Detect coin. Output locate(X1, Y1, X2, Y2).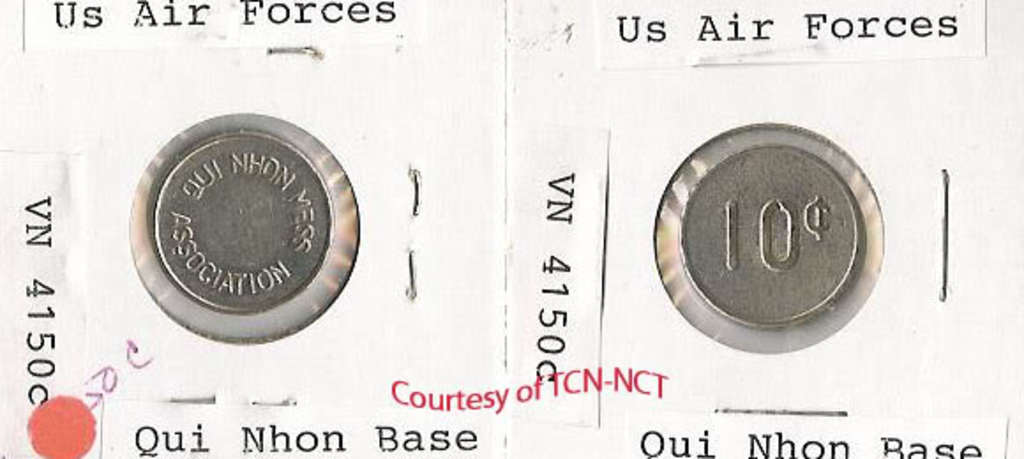
locate(129, 106, 365, 344).
